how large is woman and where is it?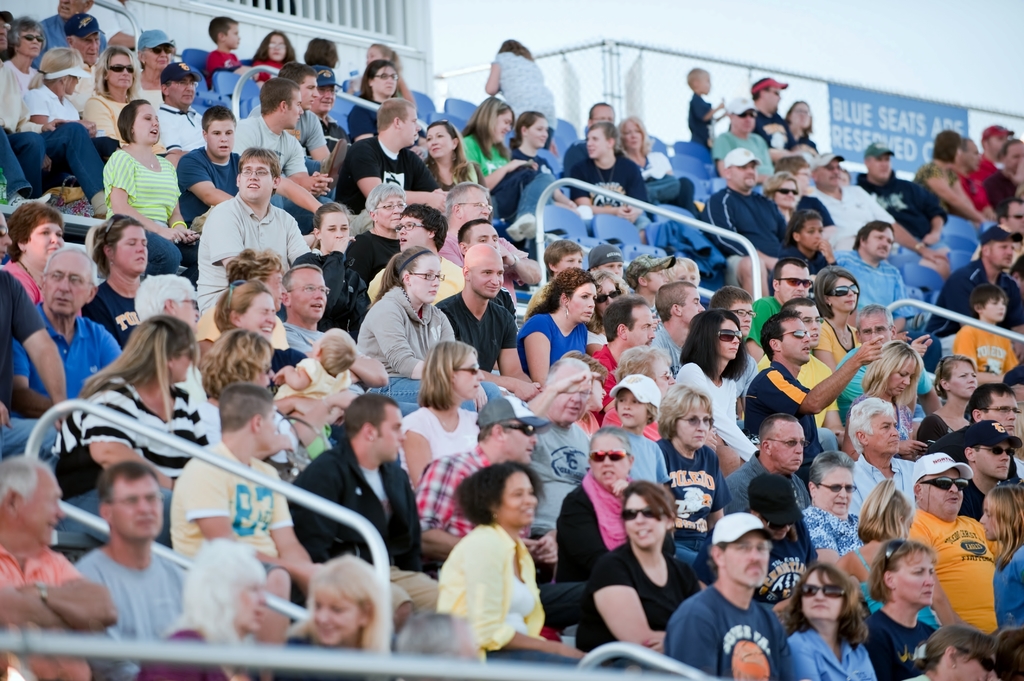
Bounding box: box(285, 559, 396, 680).
